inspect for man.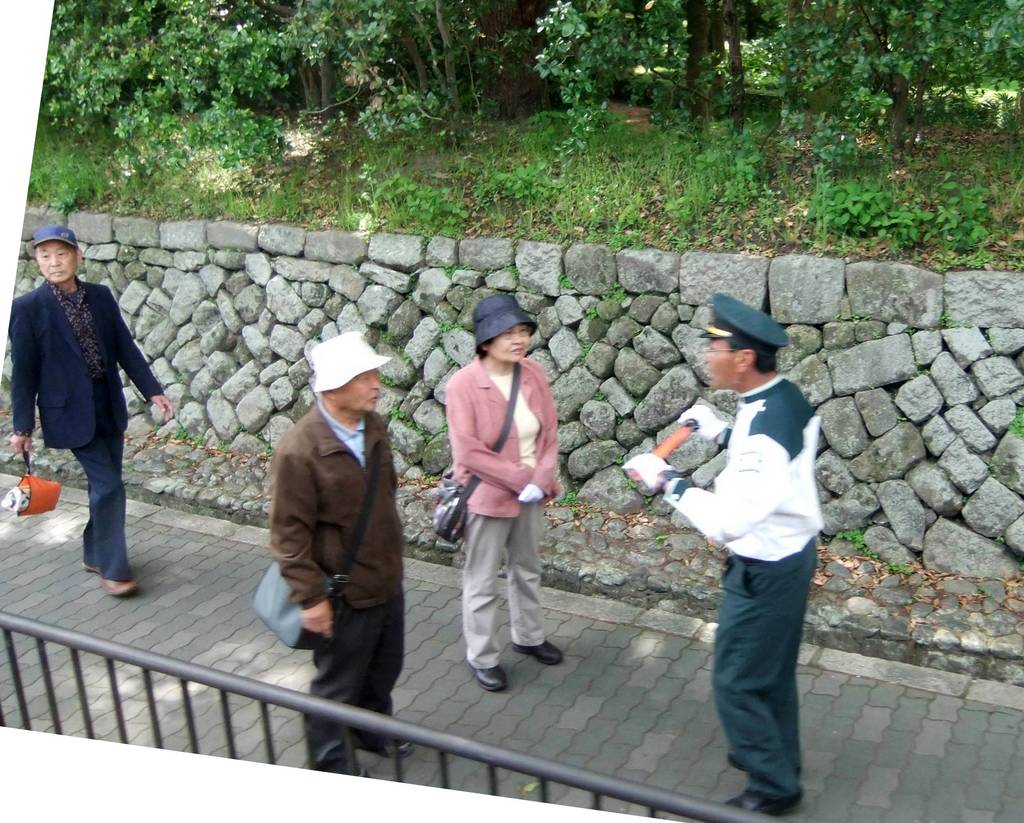
Inspection: <box>246,340,412,752</box>.
